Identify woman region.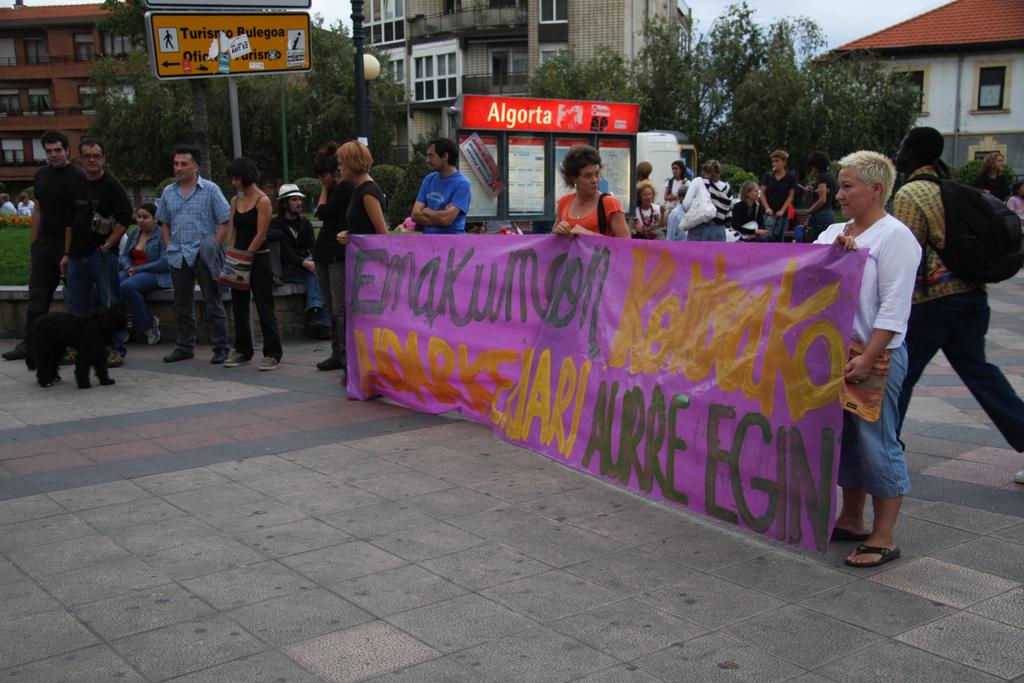
Region: [554, 144, 630, 243].
